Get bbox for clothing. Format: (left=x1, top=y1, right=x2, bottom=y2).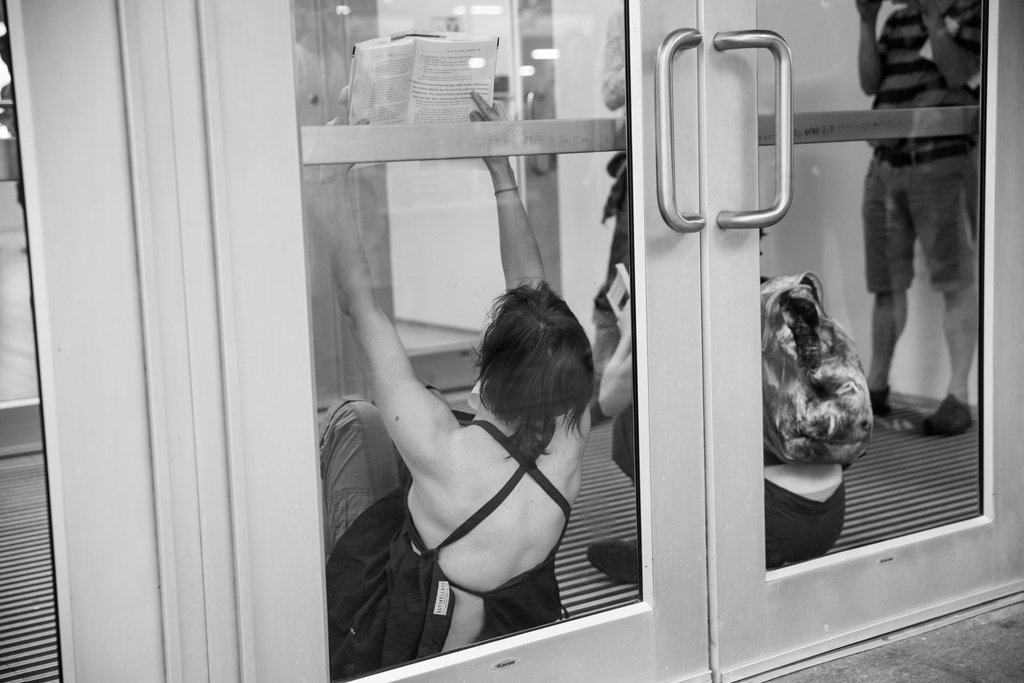
(left=333, top=420, right=572, bottom=682).
